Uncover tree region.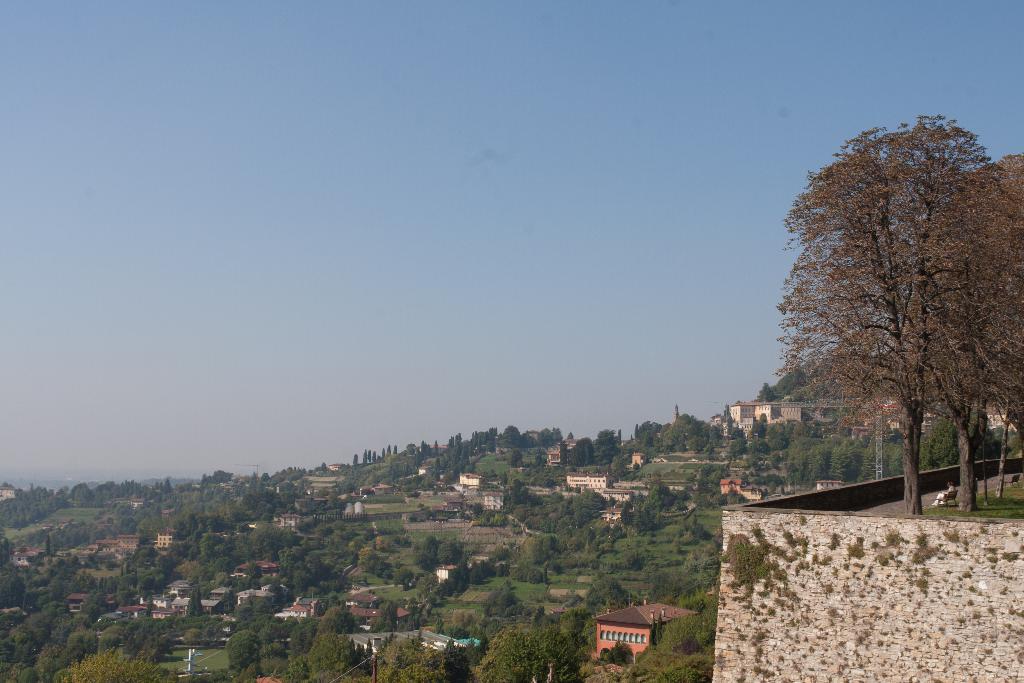
Uncovered: l=569, t=486, r=603, b=523.
